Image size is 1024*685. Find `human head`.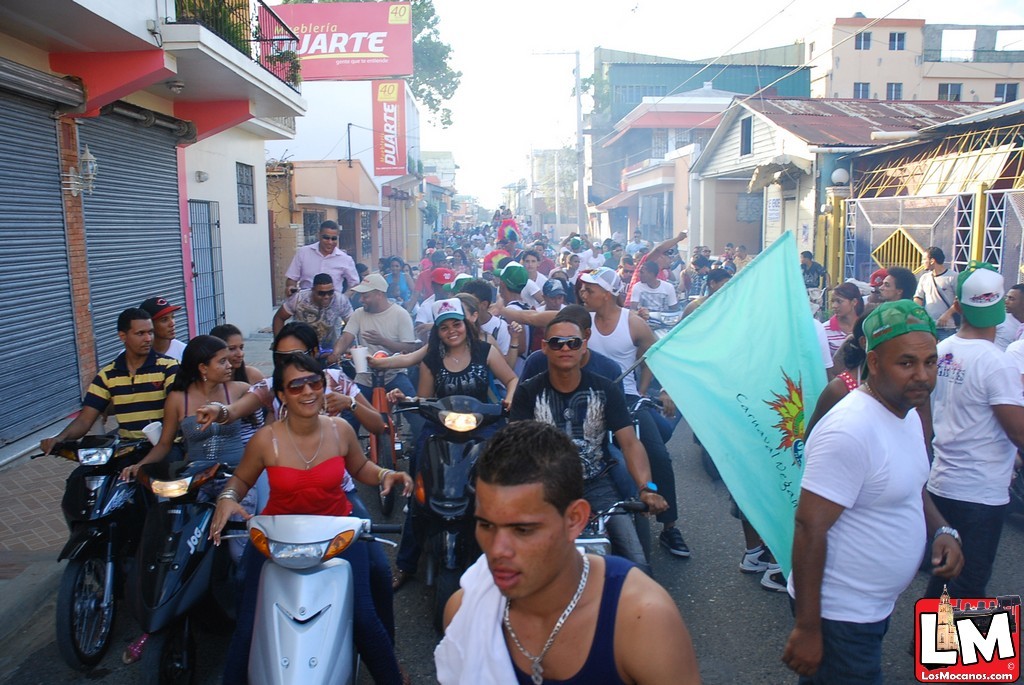
[115,309,155,359].
